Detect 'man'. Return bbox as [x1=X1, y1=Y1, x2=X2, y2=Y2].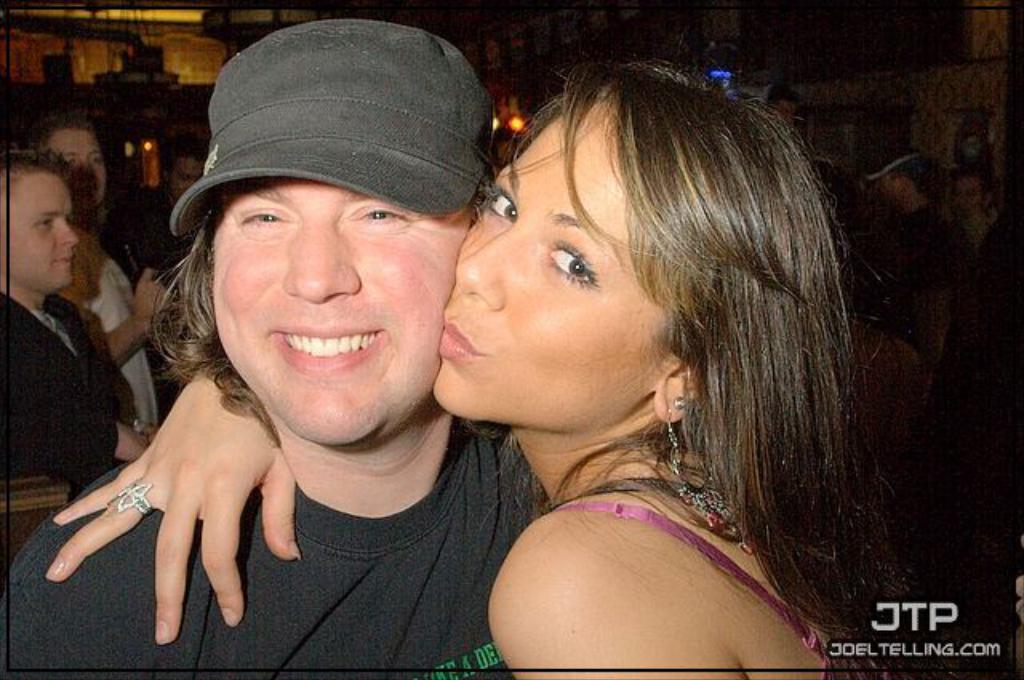
[x1=6, y1=139, x2=154, y2=501].
